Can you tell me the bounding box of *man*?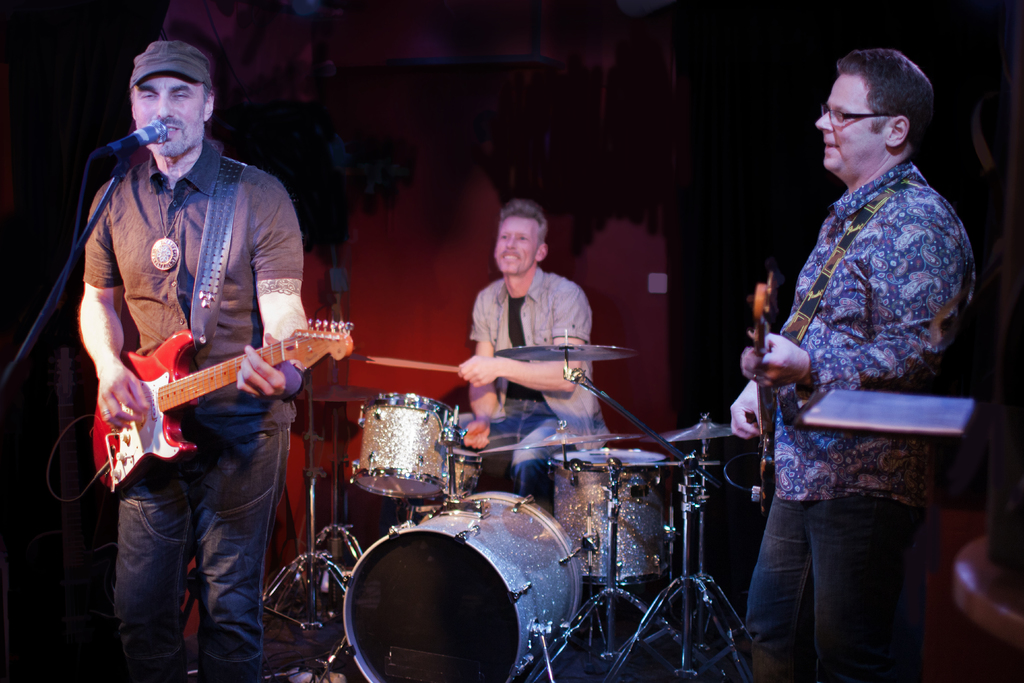
456:200:624:529.
